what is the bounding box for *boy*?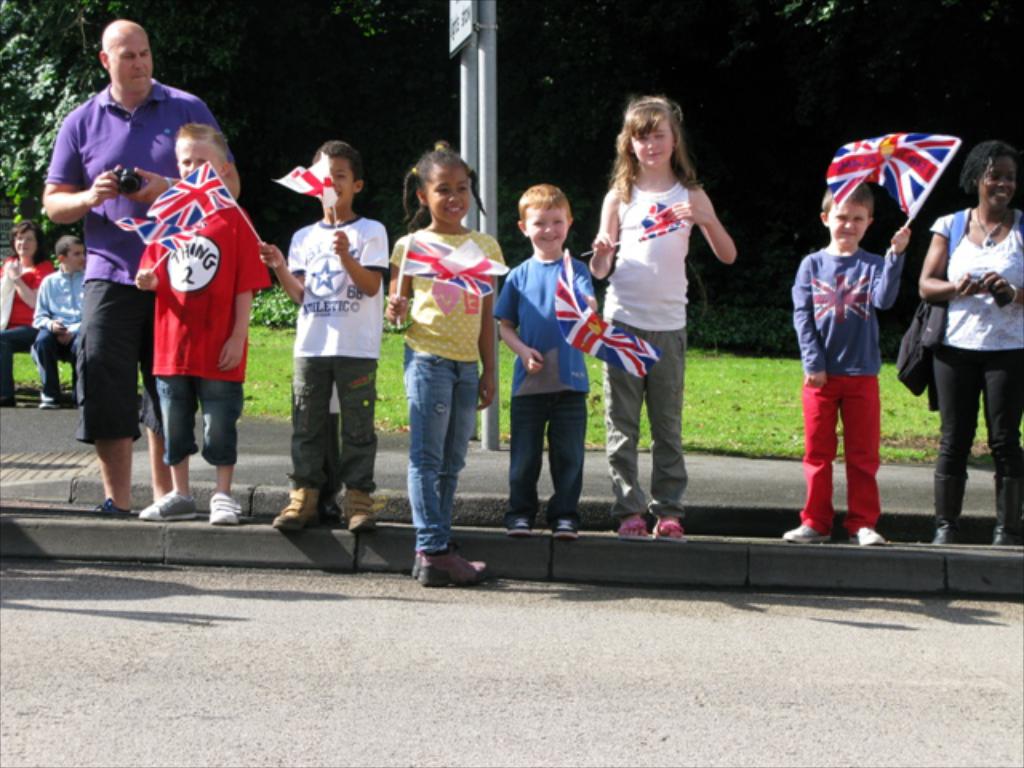
BBox(258, 142, 392, 530).
